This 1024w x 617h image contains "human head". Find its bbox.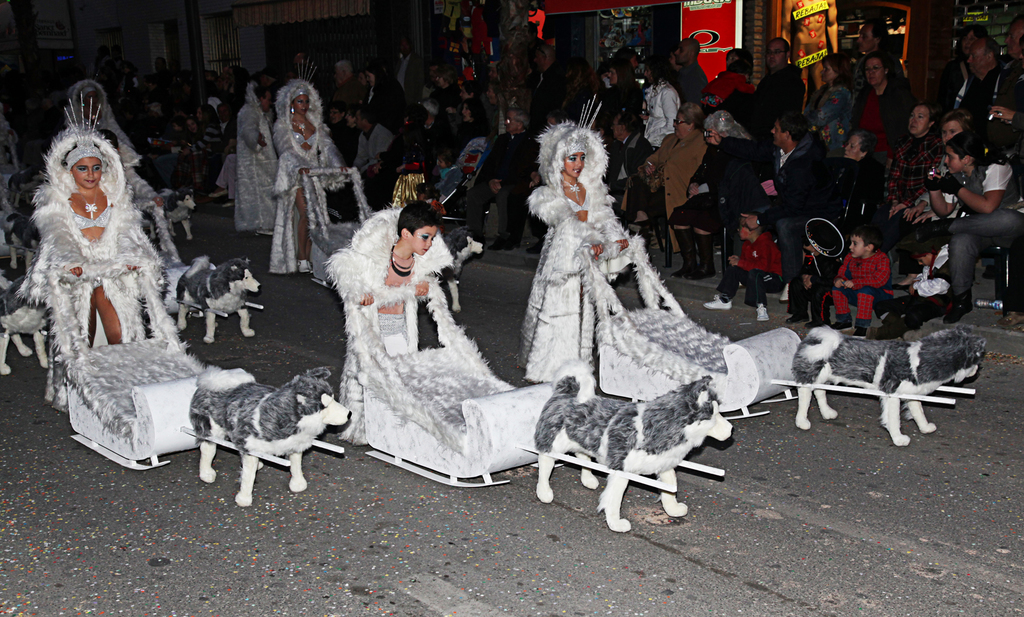
box=[76, 84, 102, 110].
